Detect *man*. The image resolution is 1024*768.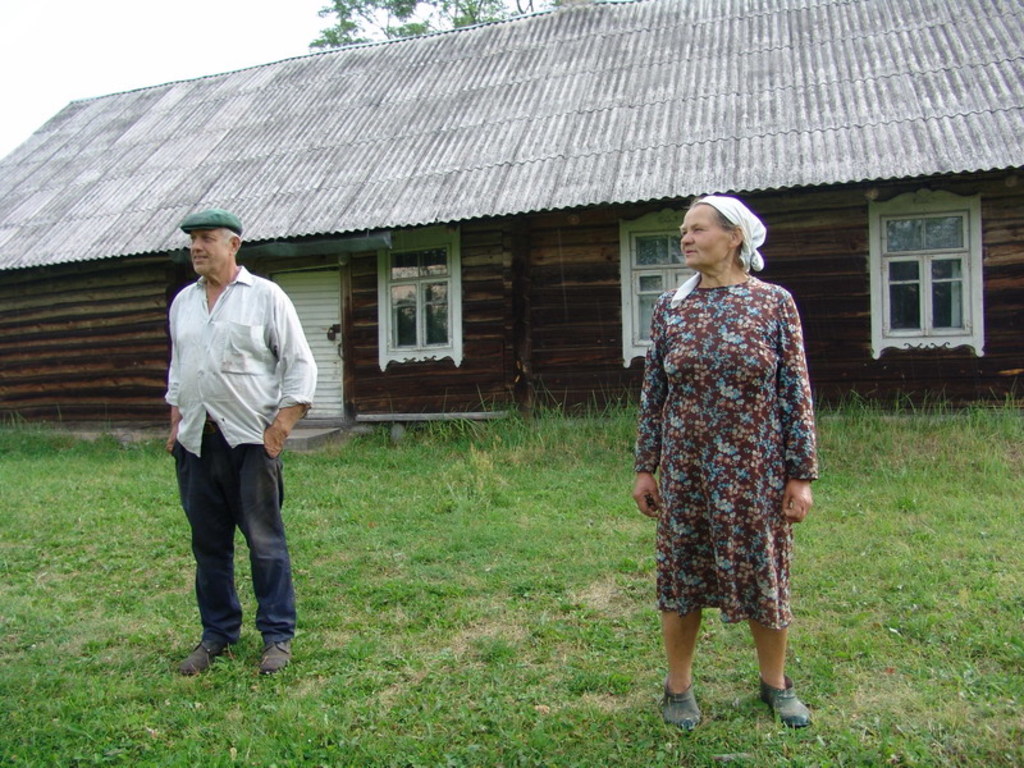
left=156, top=206, right=308, bottom=678.
